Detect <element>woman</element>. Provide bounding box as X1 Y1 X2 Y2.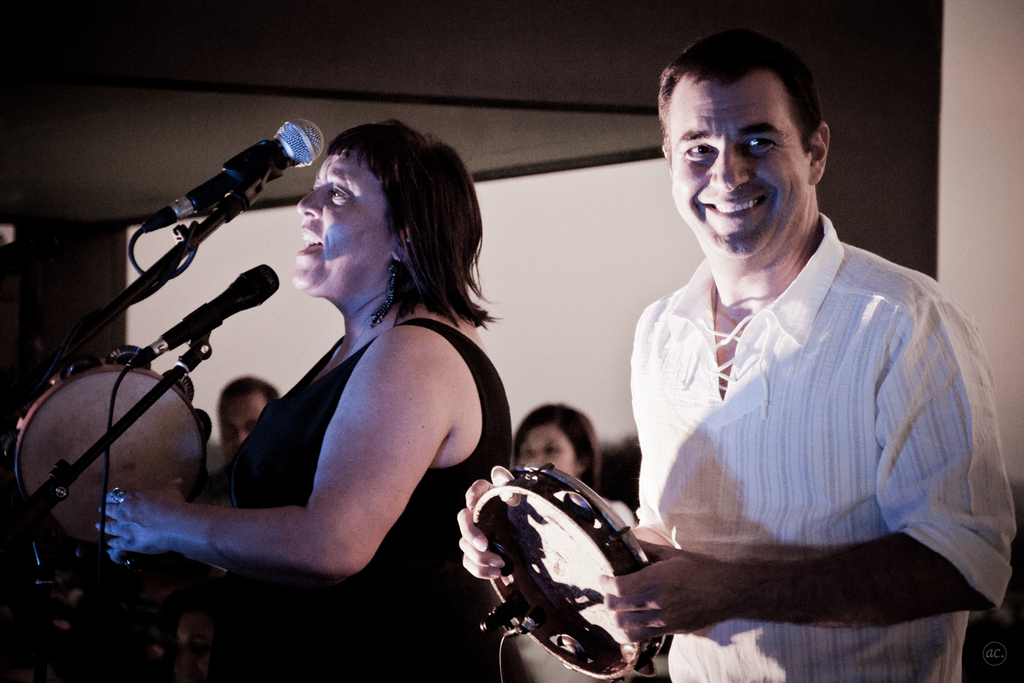
182 119 525 628.
